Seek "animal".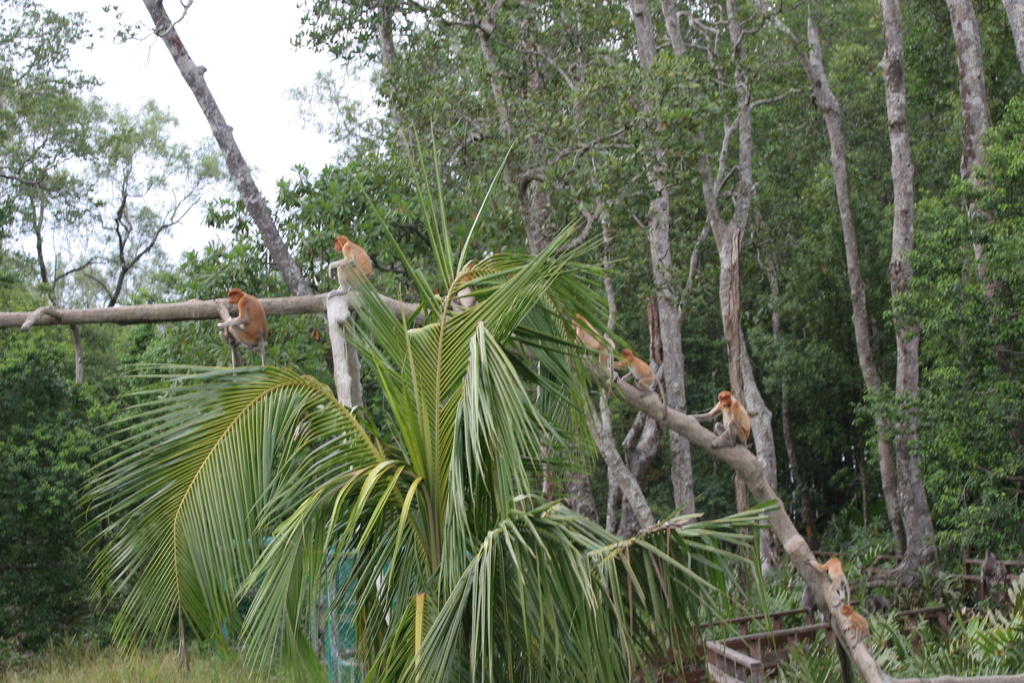
572,319,614,395.
